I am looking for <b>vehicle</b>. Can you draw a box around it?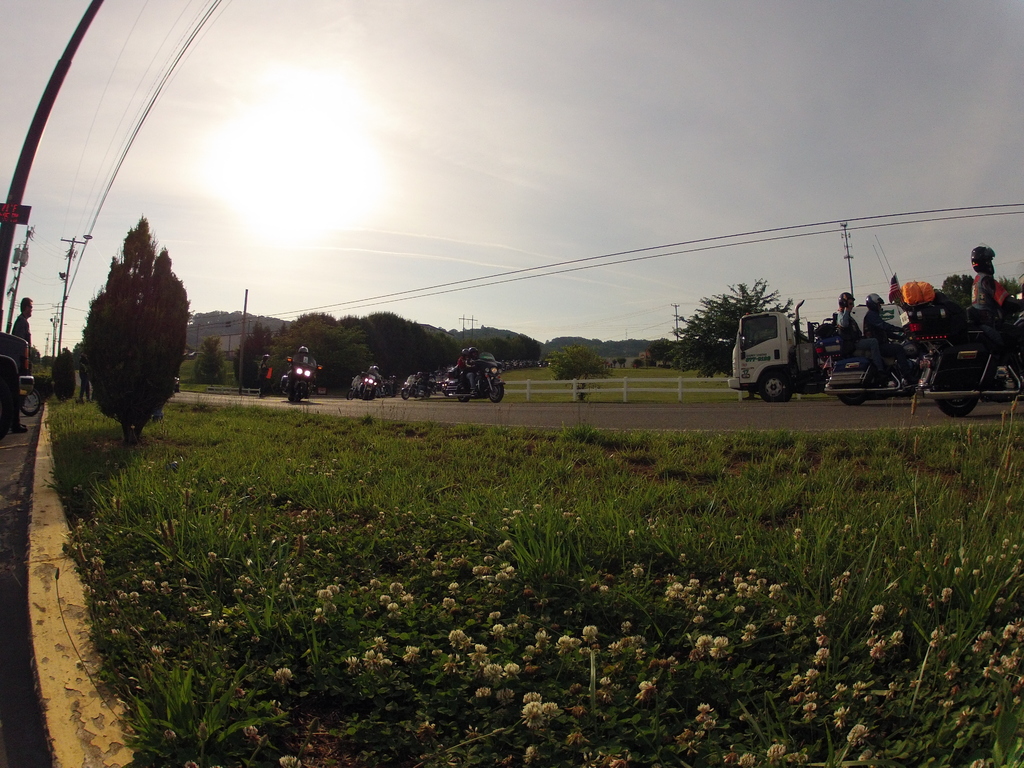
Sure, the bounding box is [x1=0, y1=332, x2=31, y2=437].
